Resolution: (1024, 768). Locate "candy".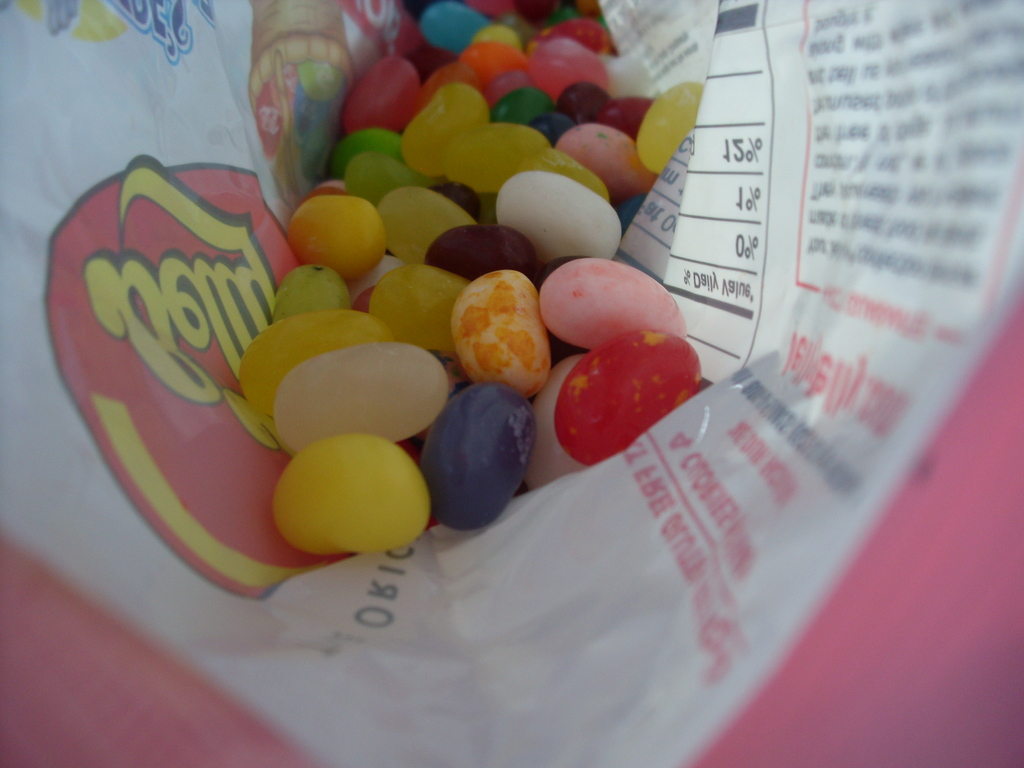
[226,0,723,548].
